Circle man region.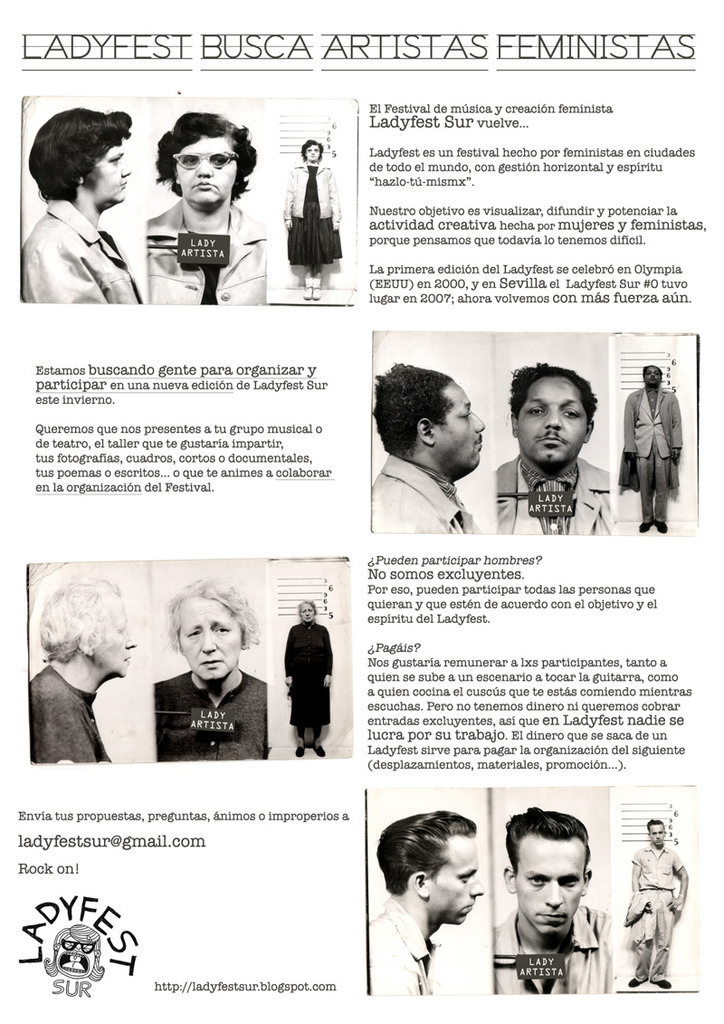
Region: 608,814,682,992.
